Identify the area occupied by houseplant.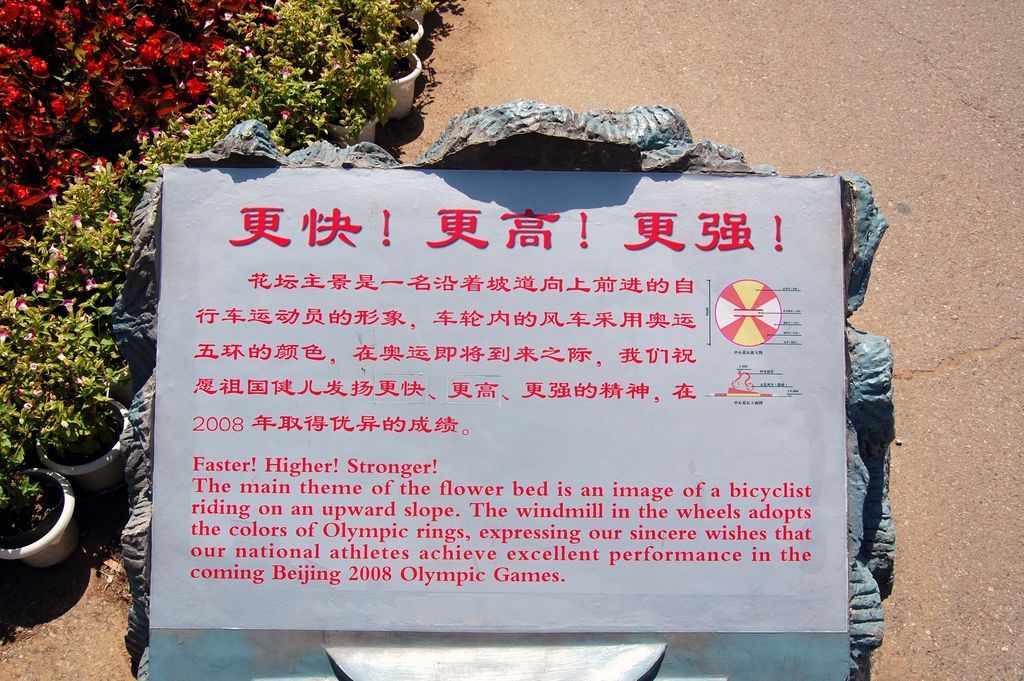
Area: box(317, 37, 430, 123).
